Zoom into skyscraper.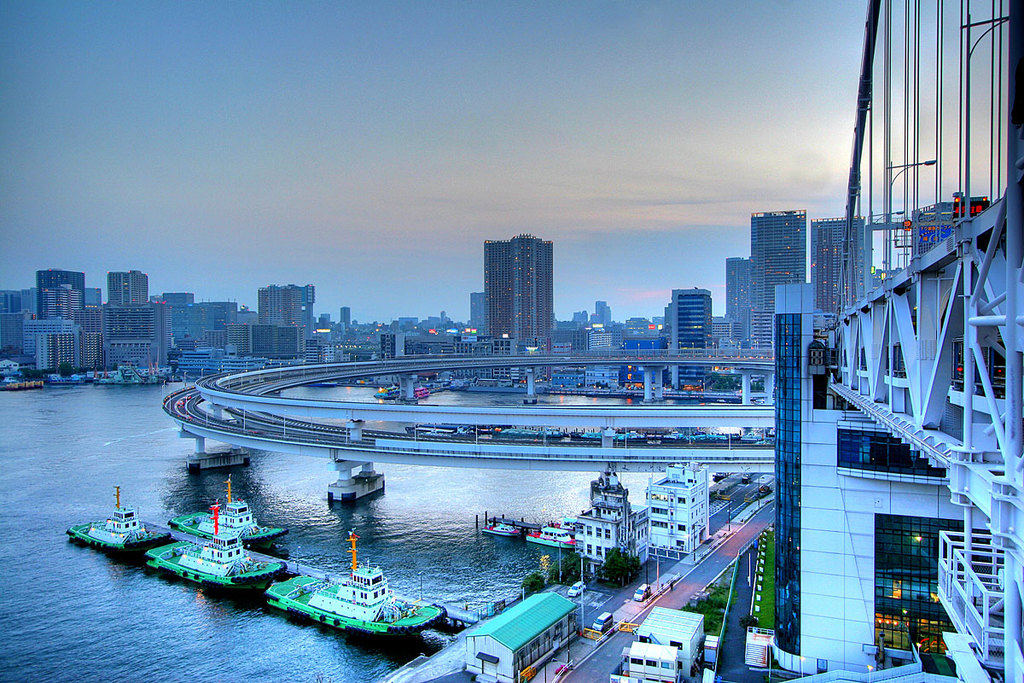
Zoom target: region(478, 235, 555, 360).
